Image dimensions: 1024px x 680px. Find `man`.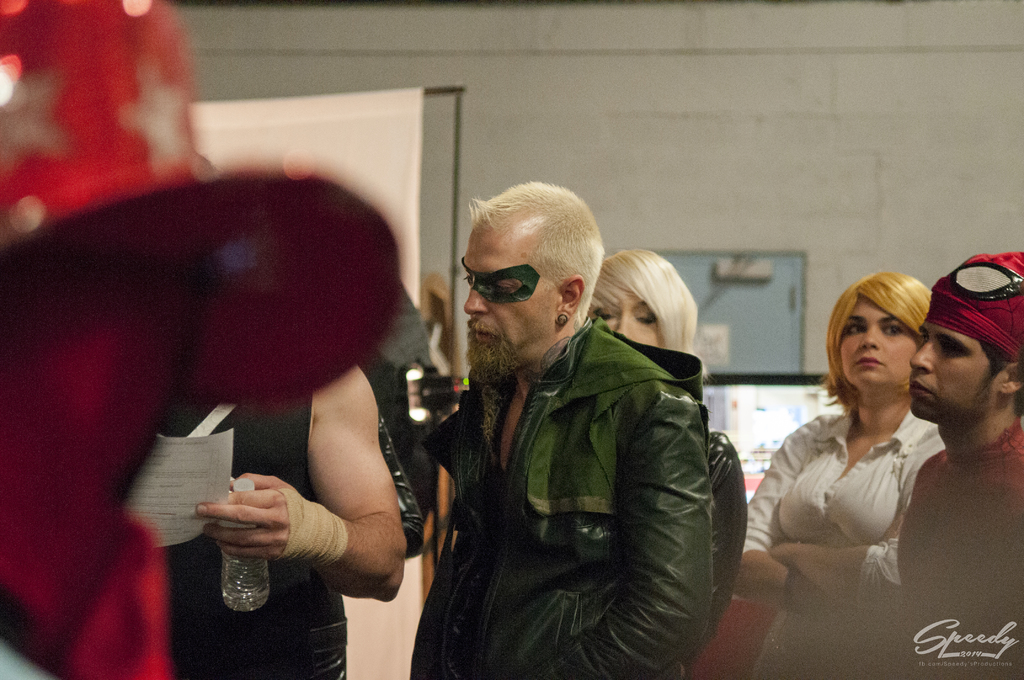
399, 179, 719, 679.
